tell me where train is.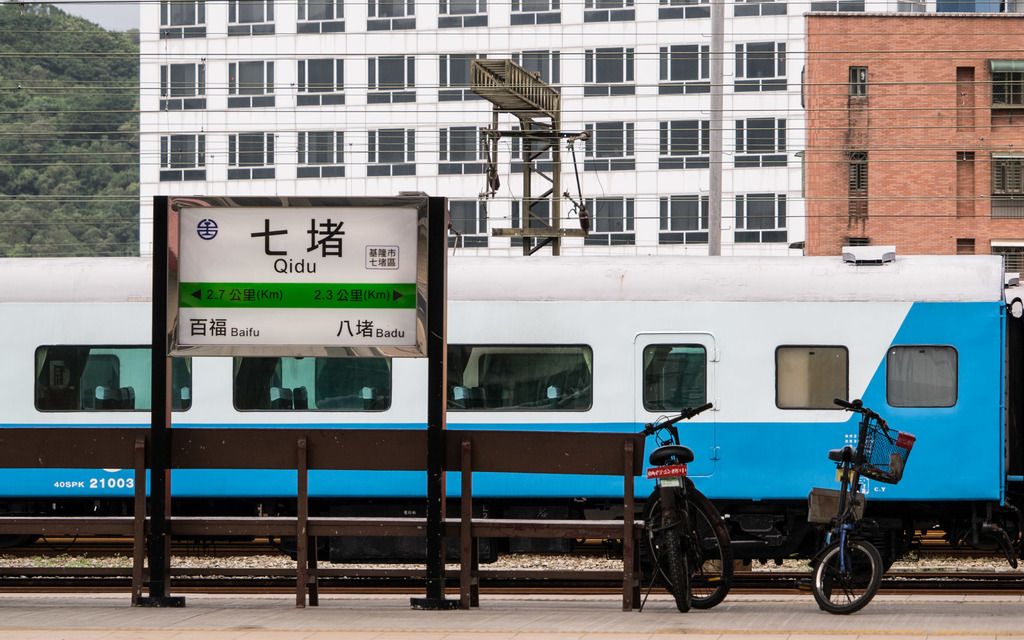
train is at [0, 243, 1023, 561].
